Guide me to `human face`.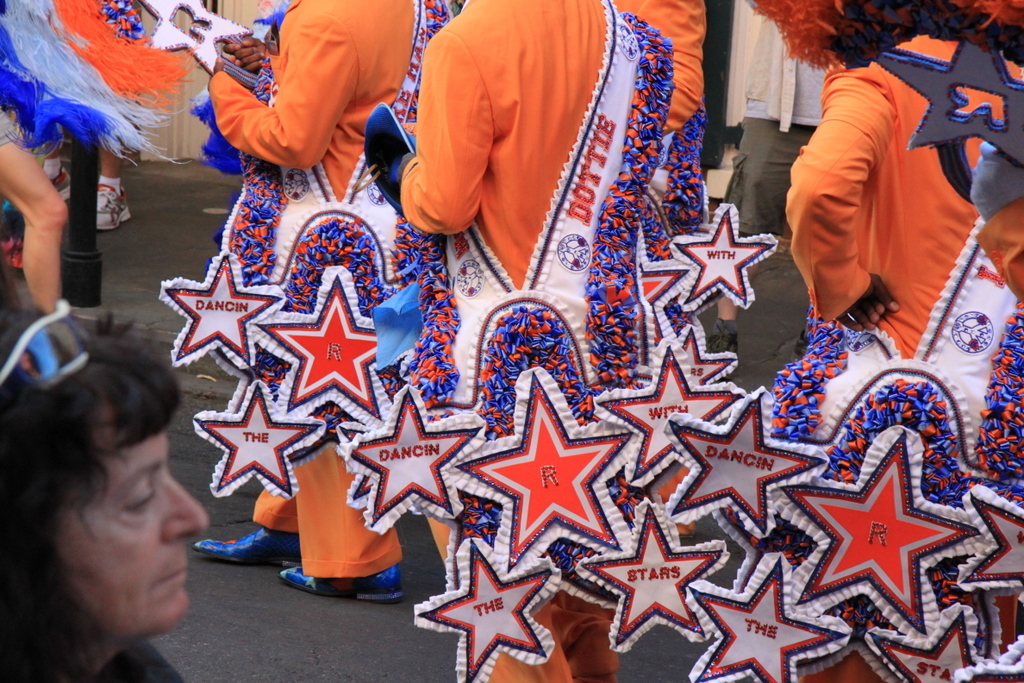
Guidance: (left=53, top=404, right=202, bottom=642).
